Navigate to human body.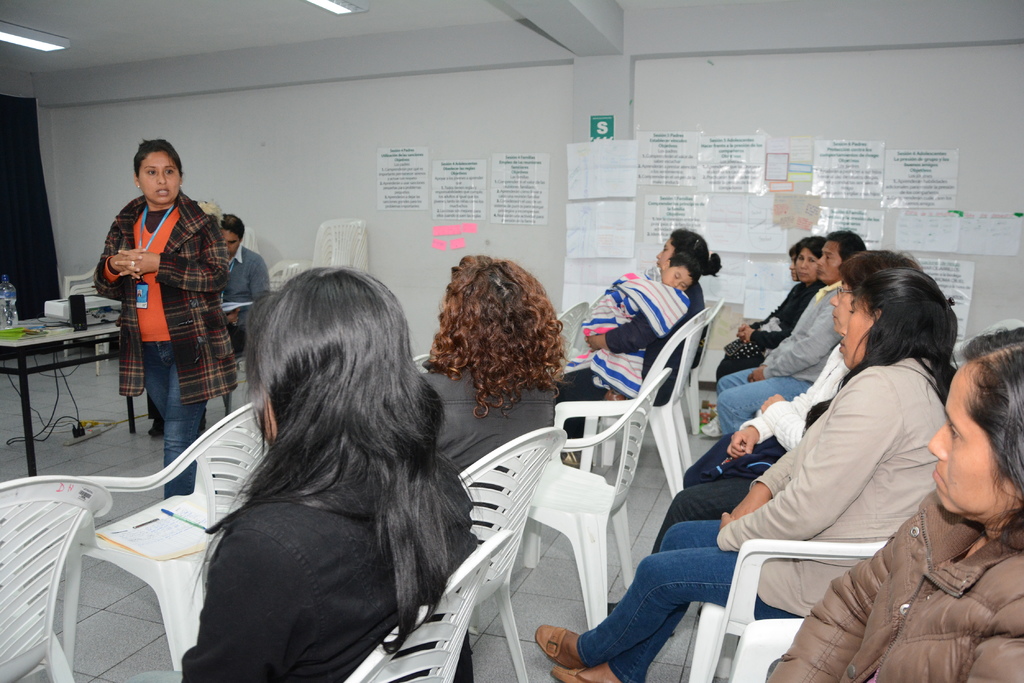
Navigation target: bbox(173, 275, 499, 671).
